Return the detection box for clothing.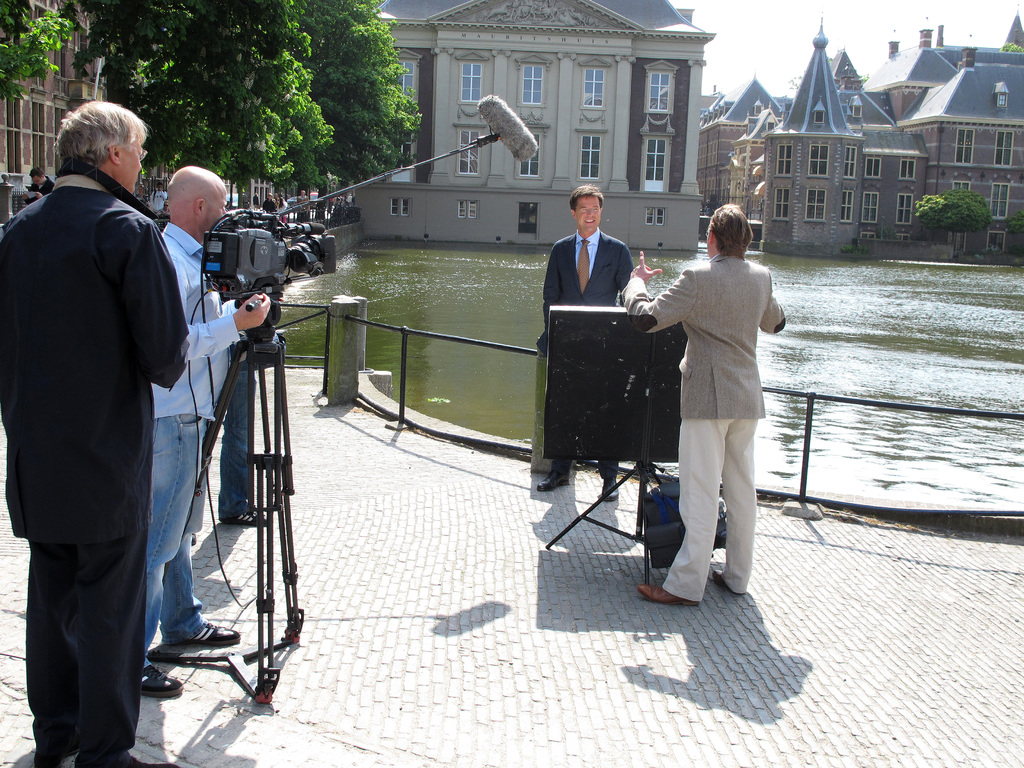
bbox=[650, 223, 783, 557].
